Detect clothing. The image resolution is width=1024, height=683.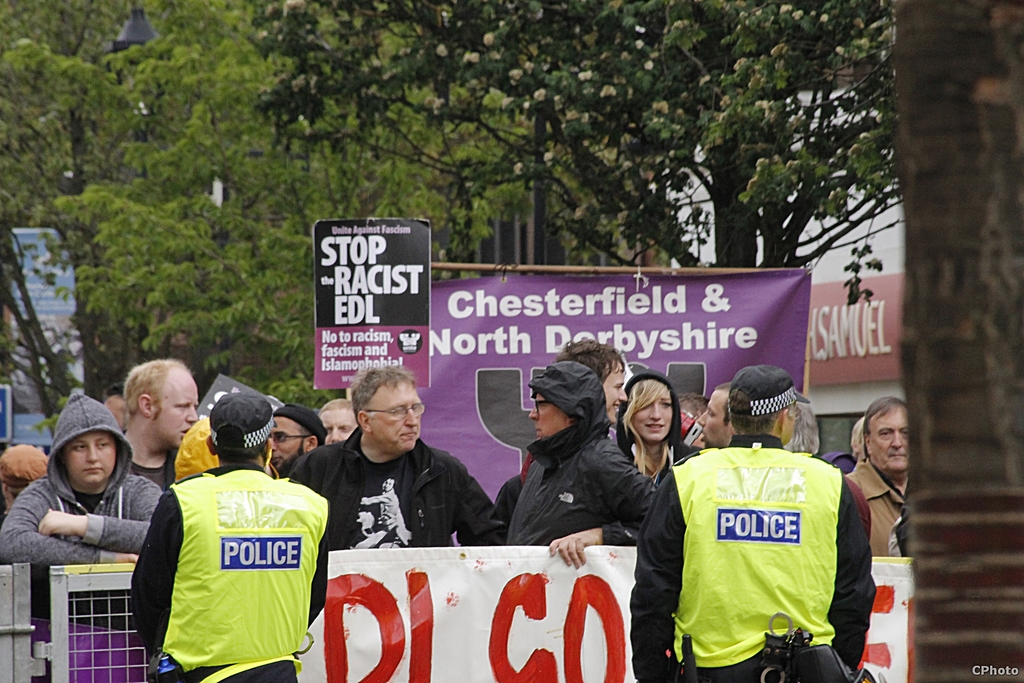
rect(131, 462, 333, 682).
